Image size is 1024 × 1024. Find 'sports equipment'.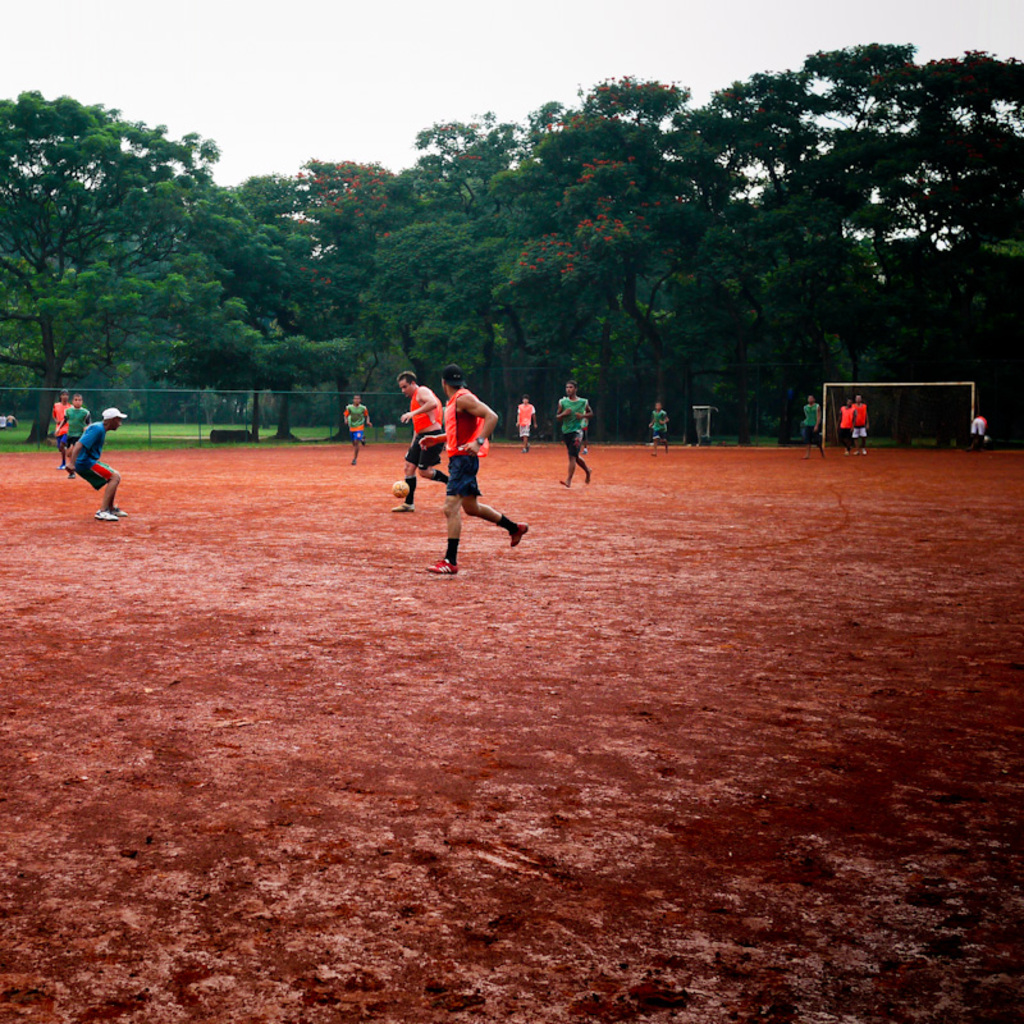
BBox(392, 477, 413, 498).
